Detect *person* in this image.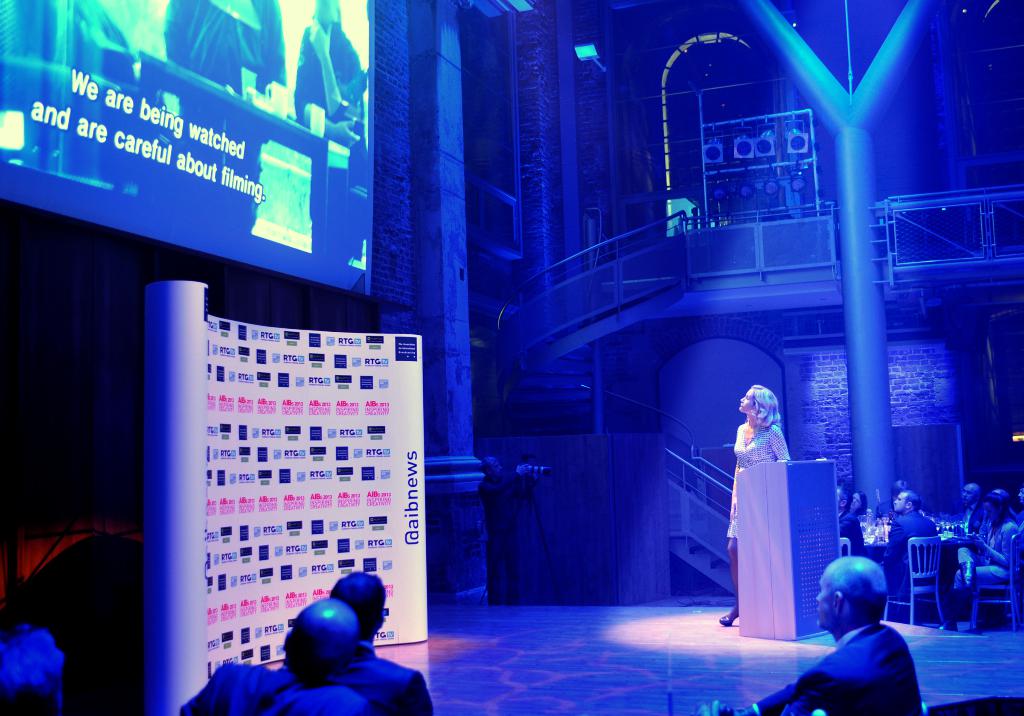
Detection: [x1=879, y1=489, x2=947, y2=591].
